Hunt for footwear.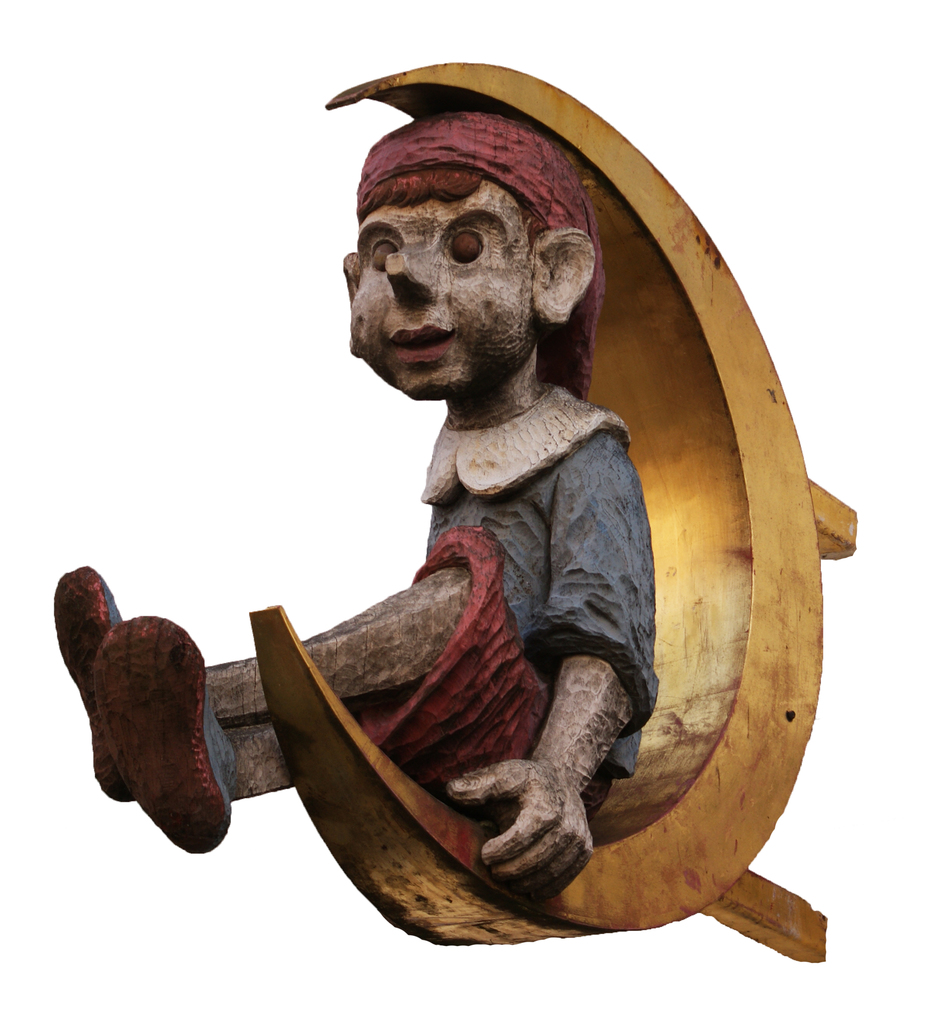
Hunted down at locate(93, 612, 238, 851).
